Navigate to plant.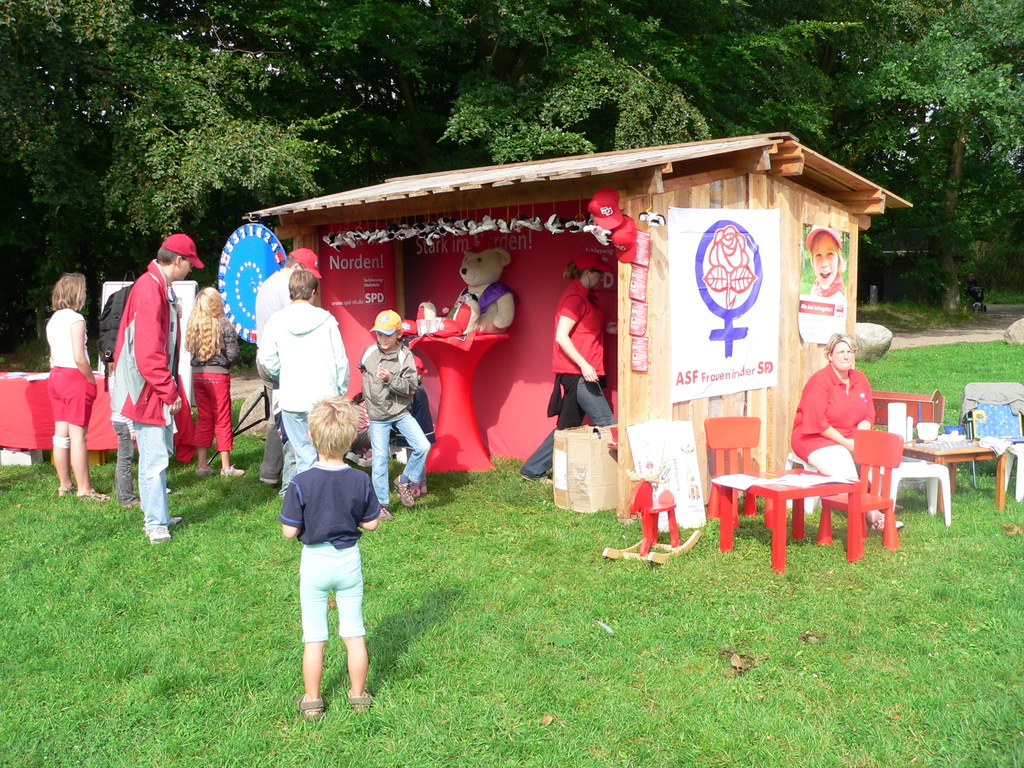
Navigation target: left=856, top=222, right=1023, bottom=331.
